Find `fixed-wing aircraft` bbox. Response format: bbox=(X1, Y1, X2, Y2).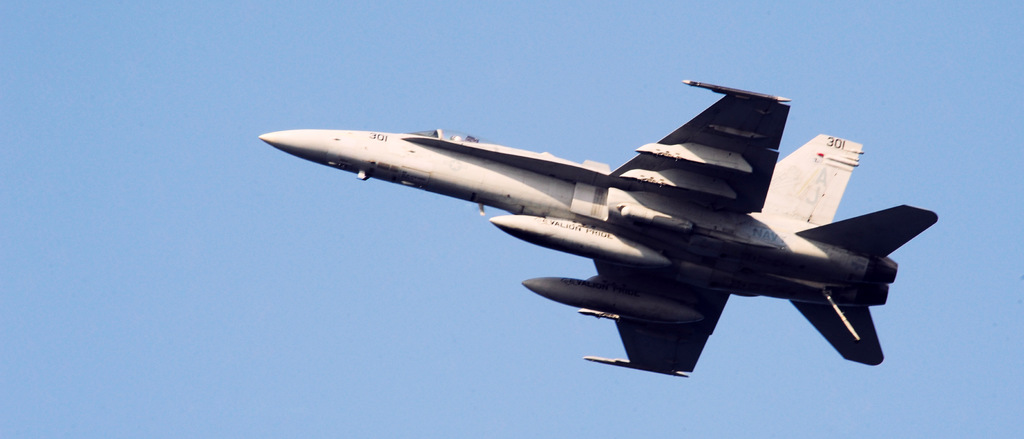
bbox=(249, 72, 939, 379).
